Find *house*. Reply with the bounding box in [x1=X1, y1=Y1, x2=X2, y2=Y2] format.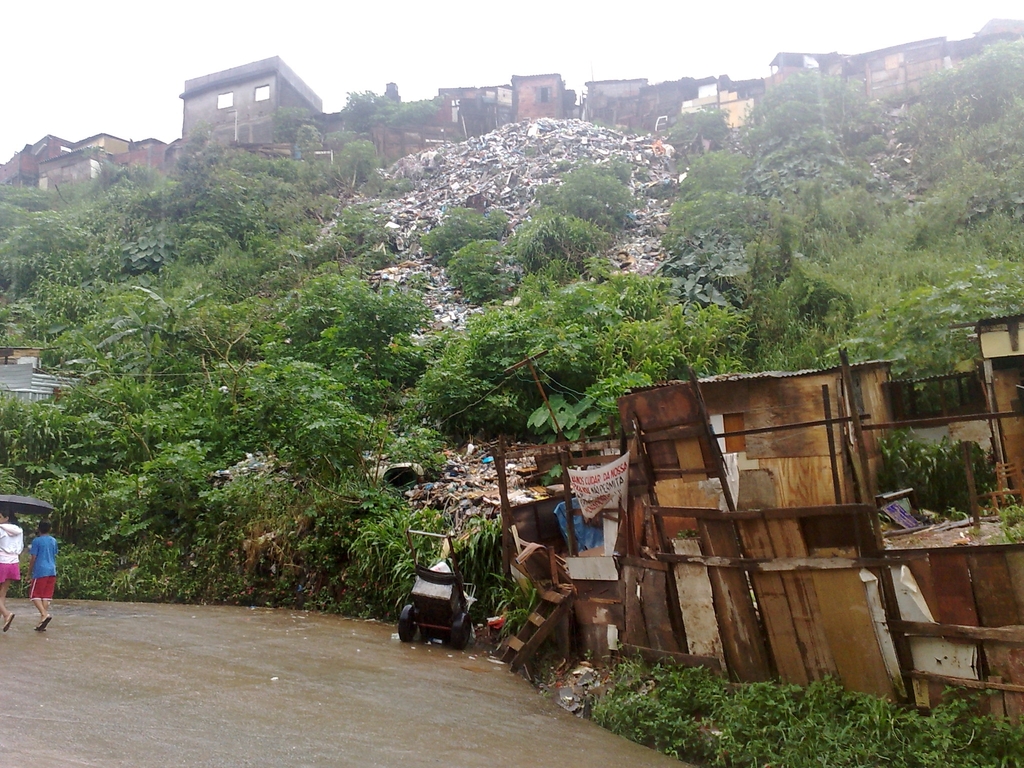
[x1=160, y1=35, x2=334, y2=172].
